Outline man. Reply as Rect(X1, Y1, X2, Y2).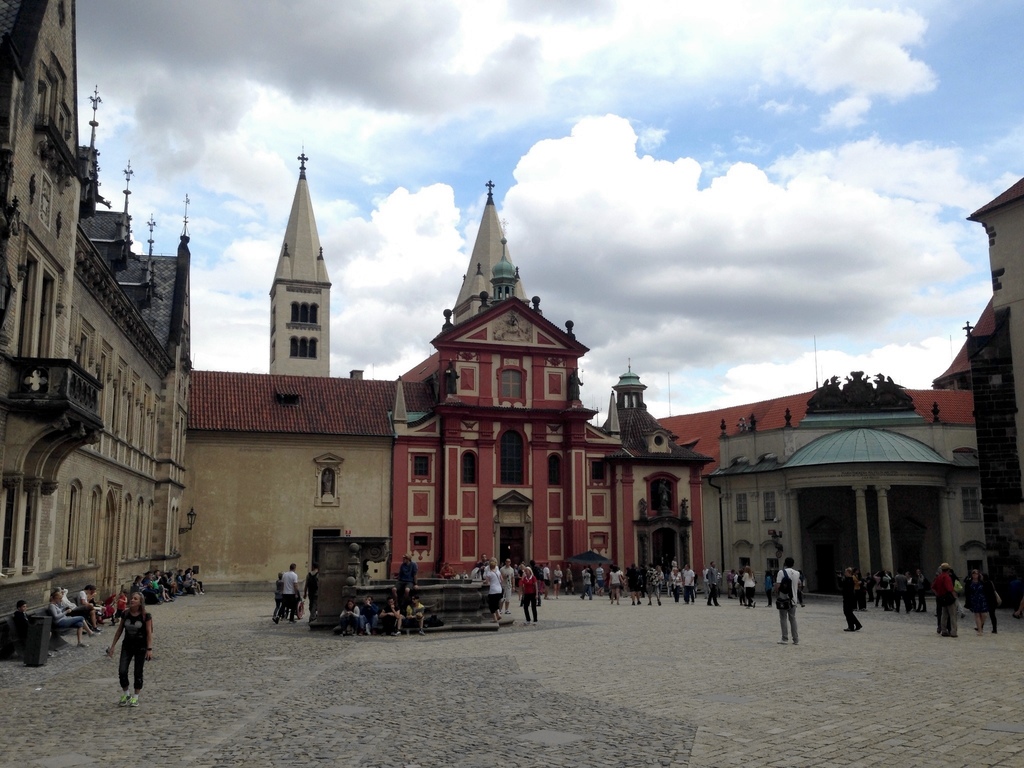
Rect(774, 558, 801, 644).
